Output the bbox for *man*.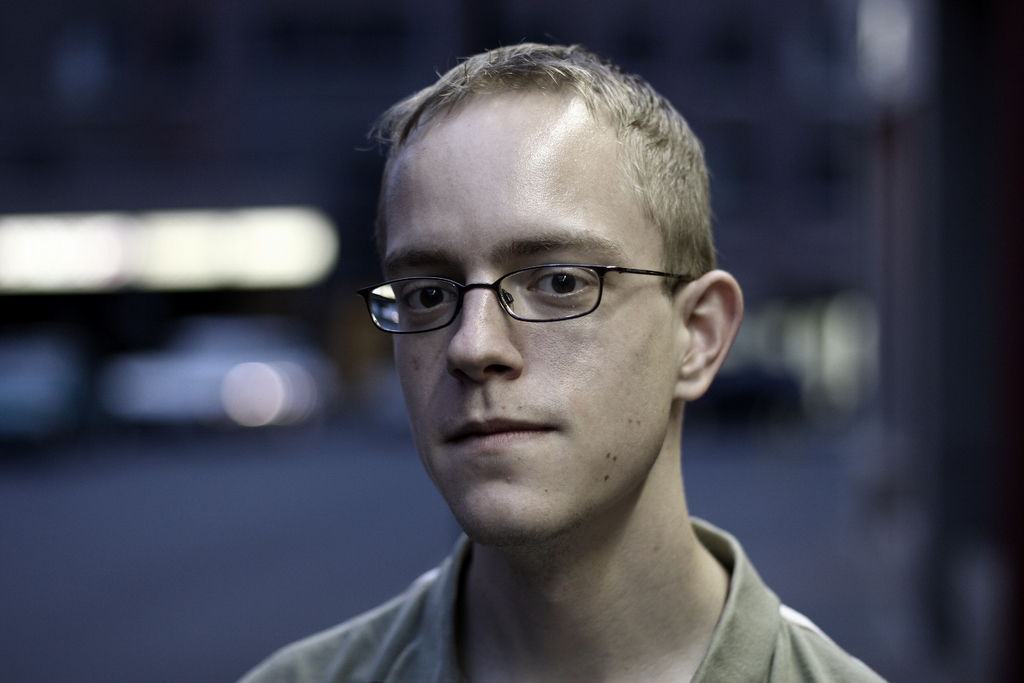
[x1=237, y1=31, x2=890, y2=682].
